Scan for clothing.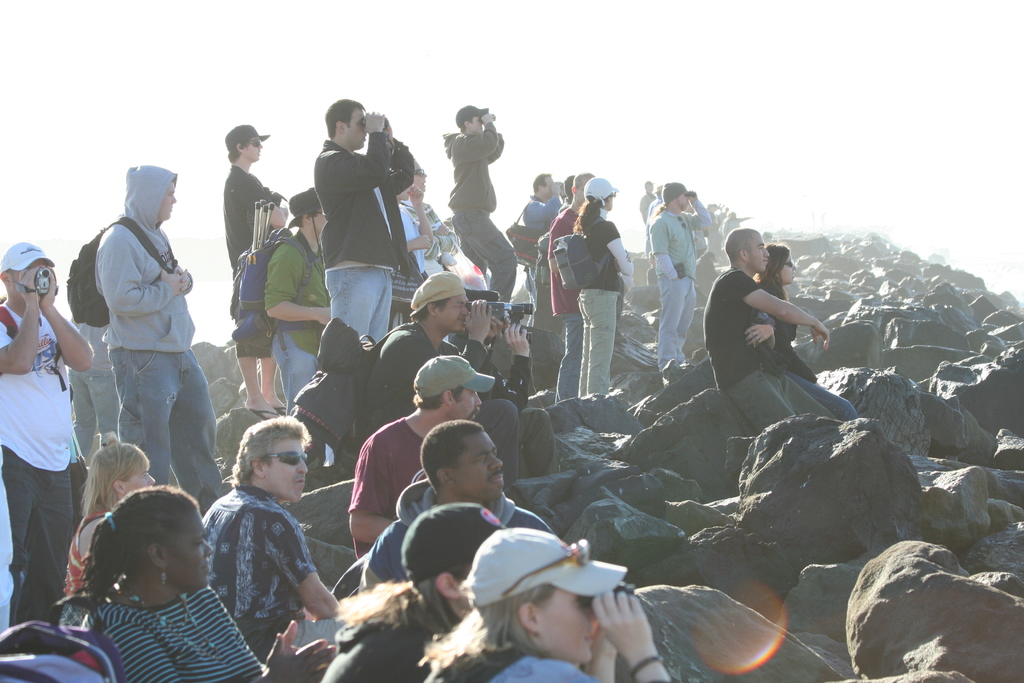
Scan result: x1=71 y1=587 x2=268 y2=682.
